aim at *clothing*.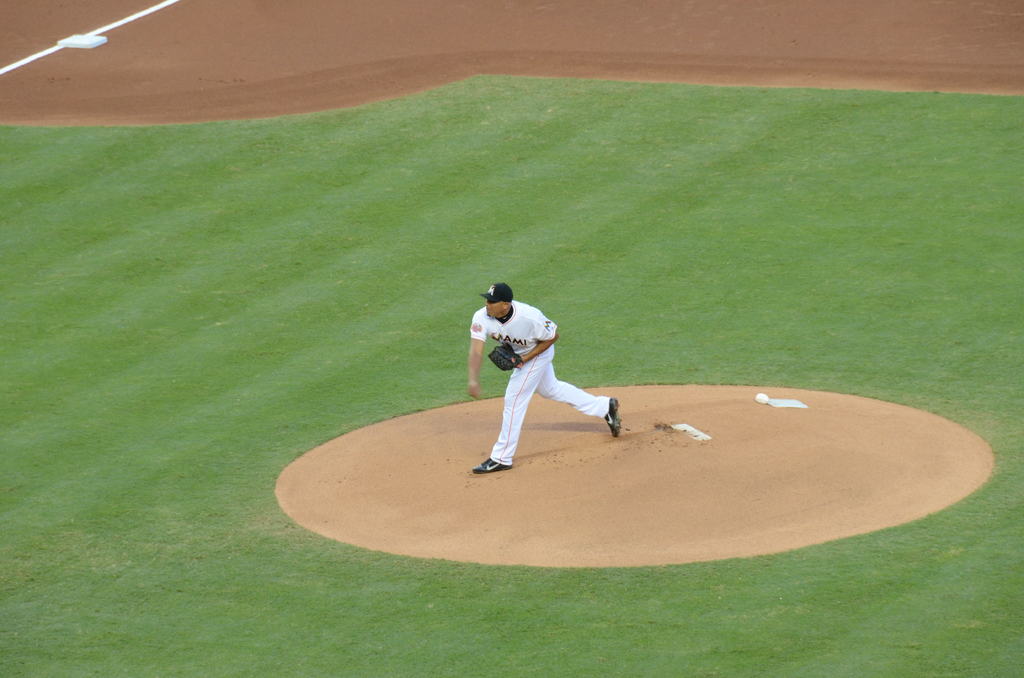
Aimed at (left=470, top=296, right=607, bottom=465).
